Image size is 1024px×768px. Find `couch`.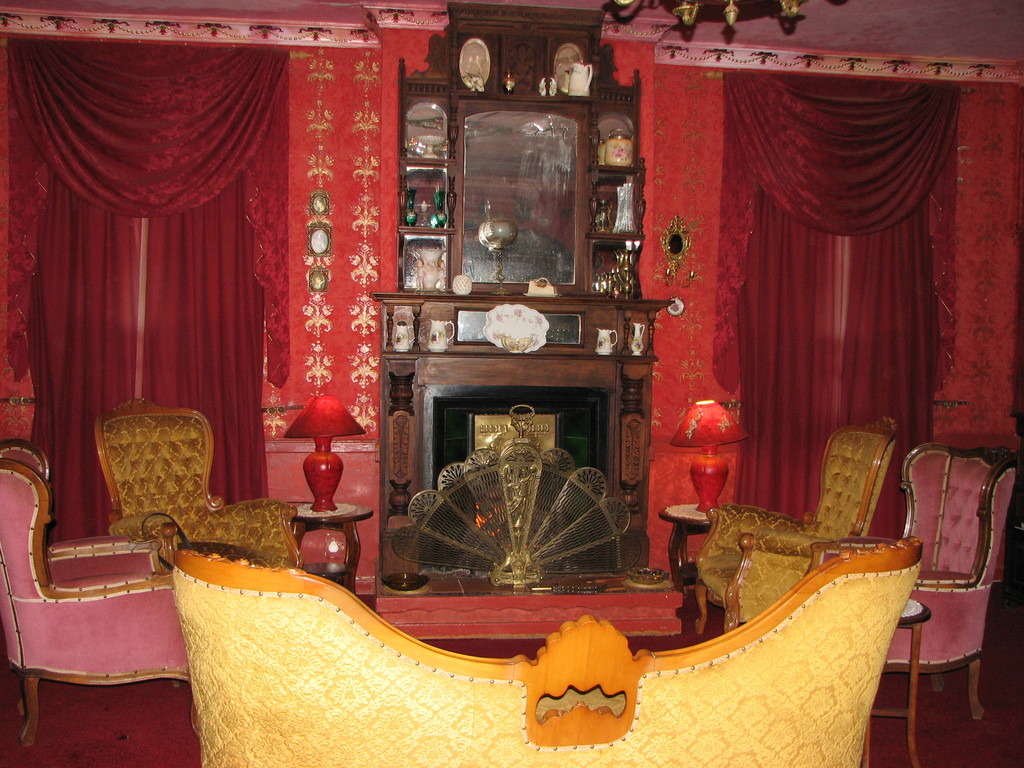
l=134, t=505, r=865, b=755.
